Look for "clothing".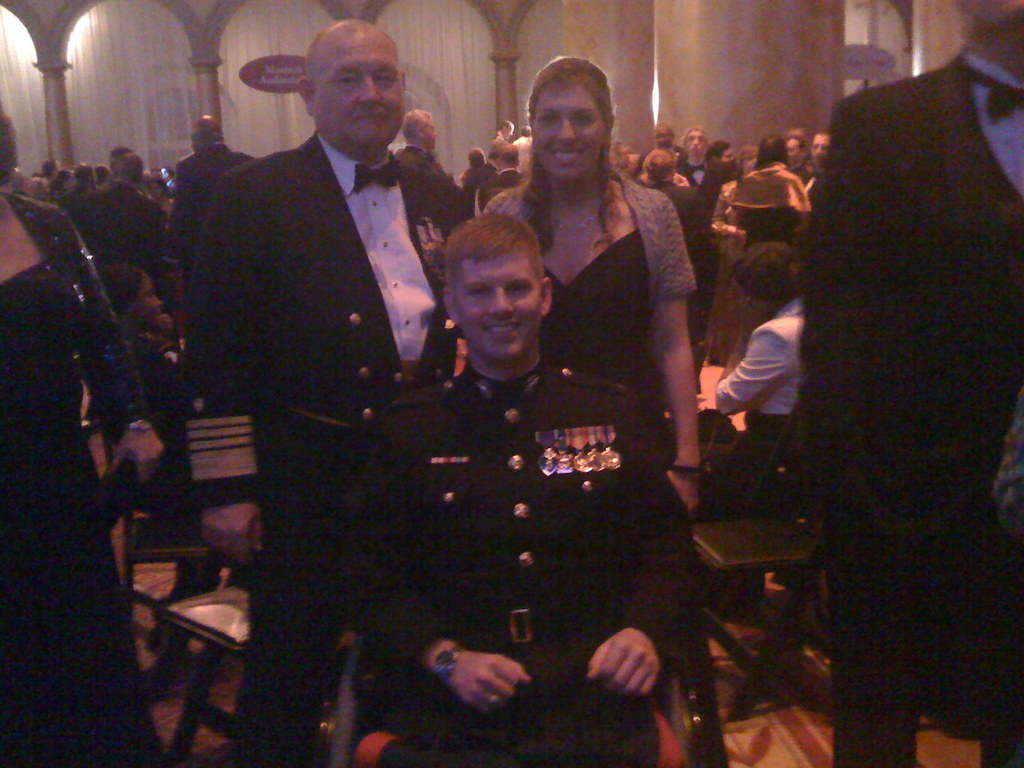
Found: <box>776,18,1023,767</box>.
